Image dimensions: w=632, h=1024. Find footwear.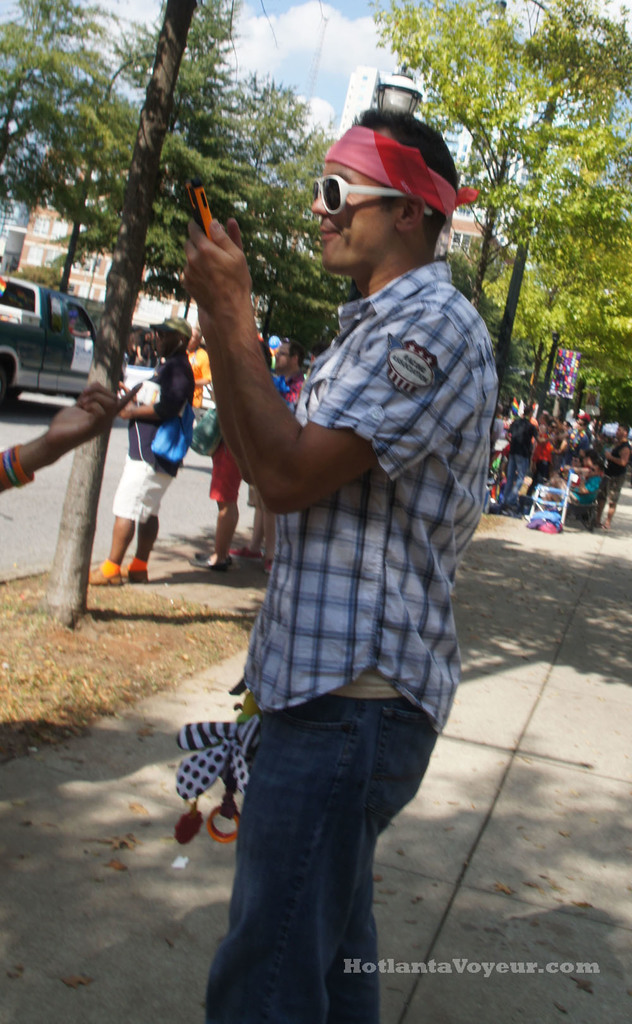
Rect(191, 550, 228, 577).
